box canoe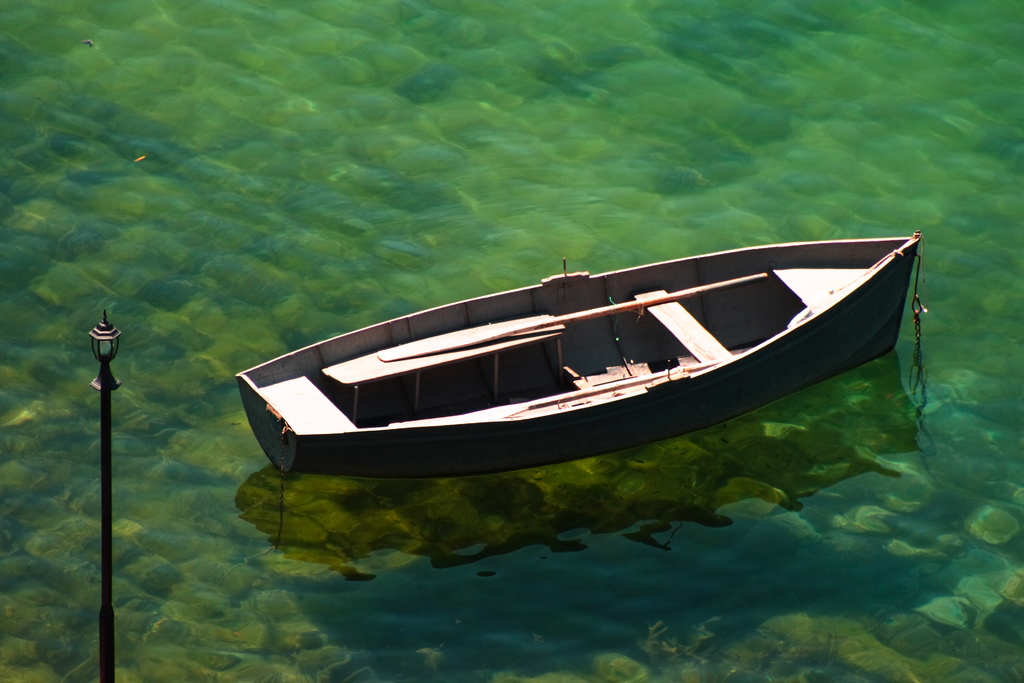
bbox=(247, 212, 927, 502)
